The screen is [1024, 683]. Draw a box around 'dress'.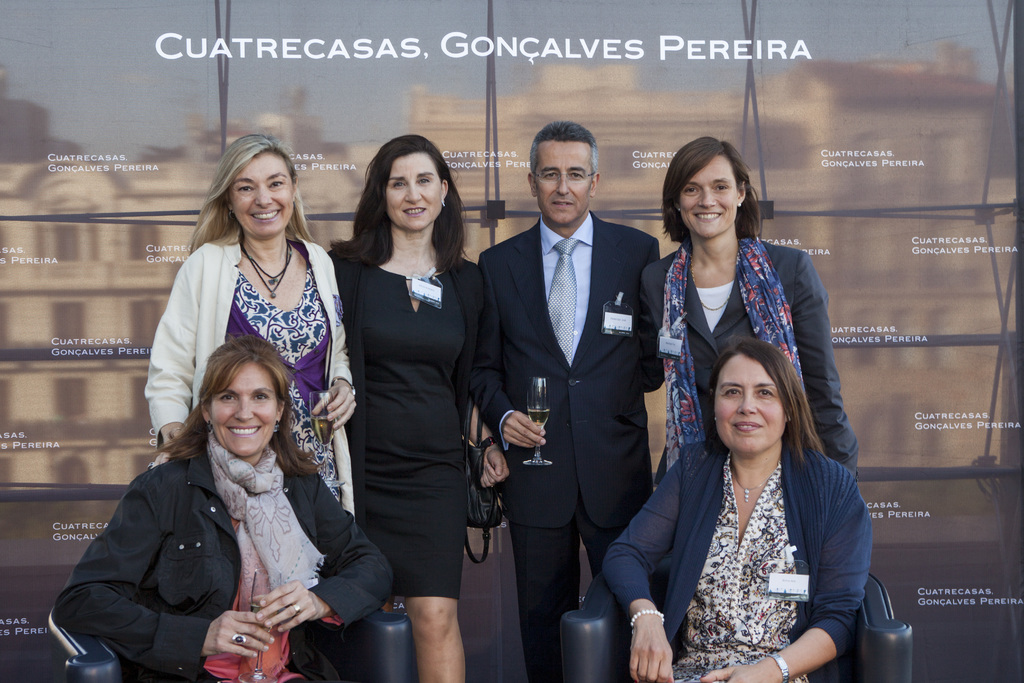
223:241:341:501.
